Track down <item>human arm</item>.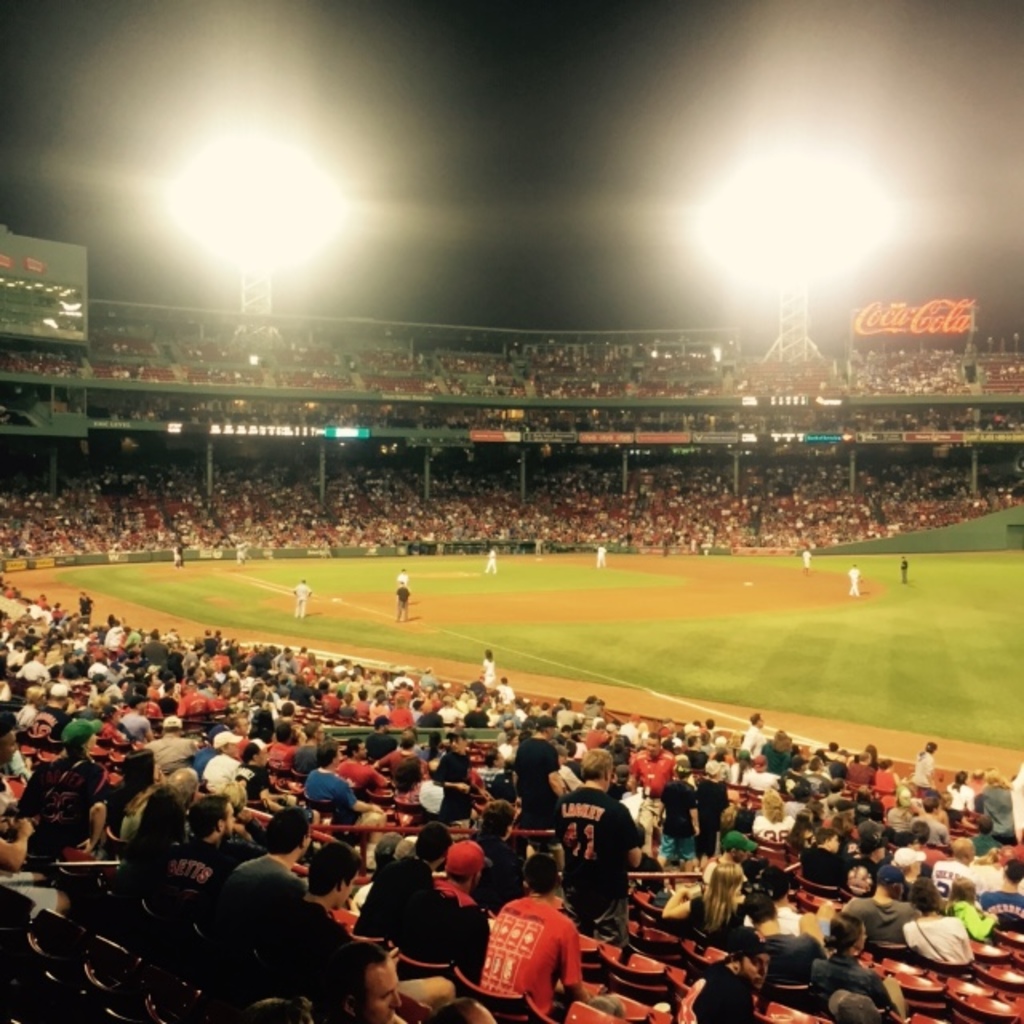
Tracked to 77:802:115:850.
